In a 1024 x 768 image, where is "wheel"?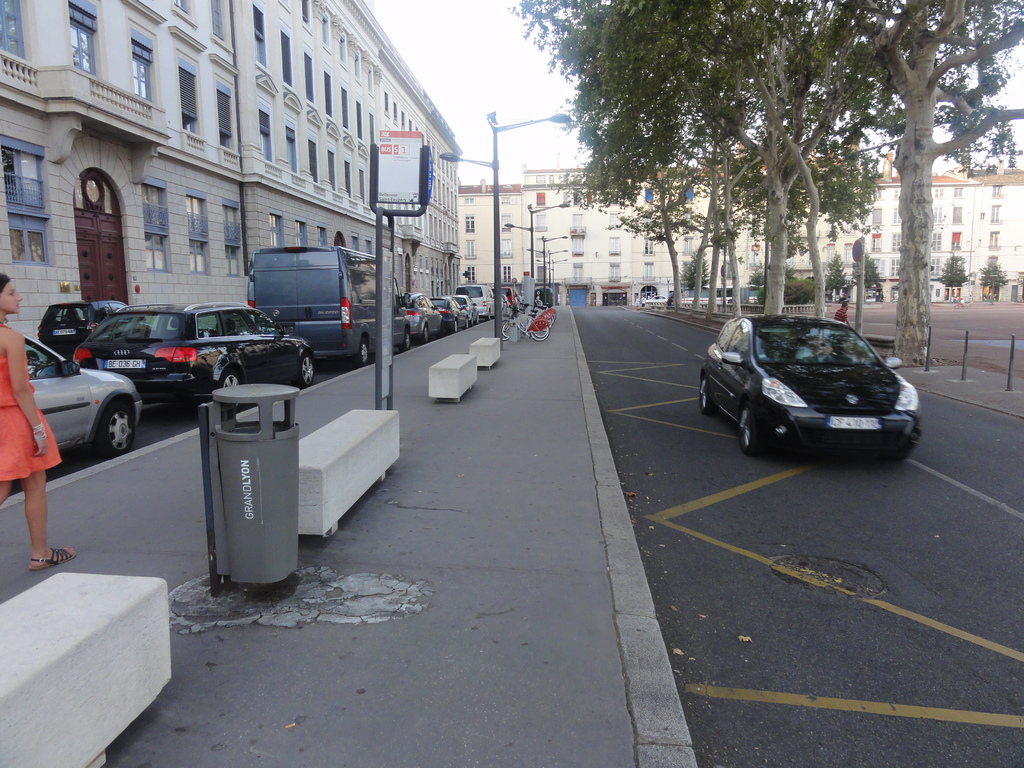
<bbox>439, 322, 443, 339</bbox>.
